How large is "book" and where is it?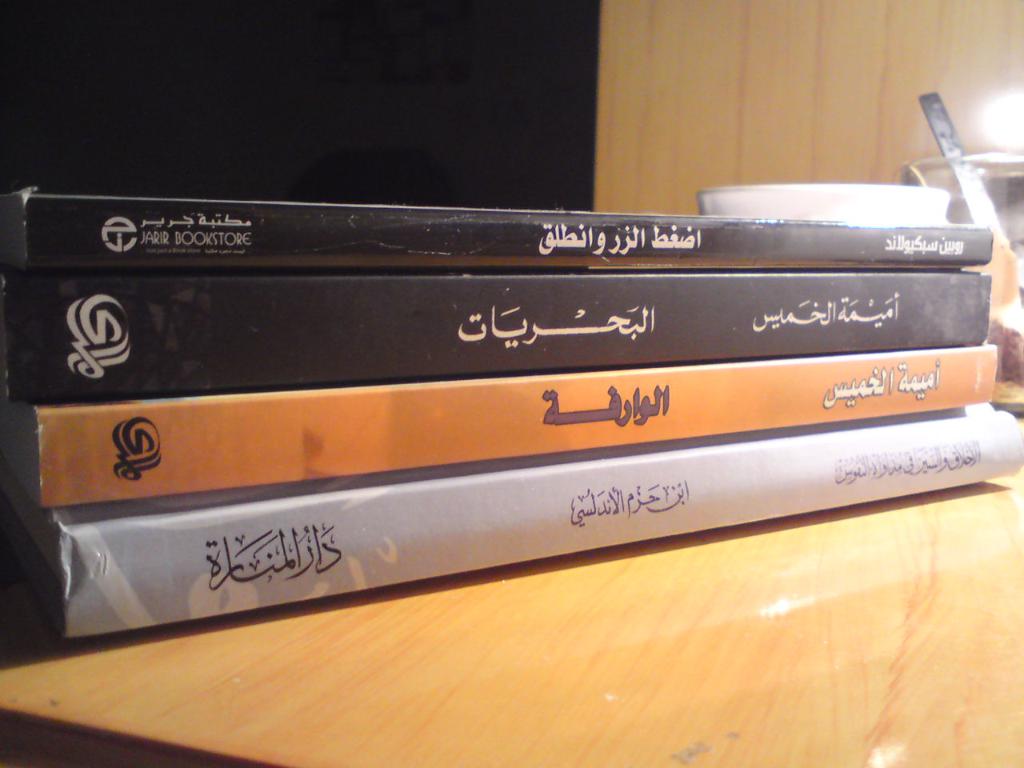
Bounding box: [0, 262, 991, 404].
